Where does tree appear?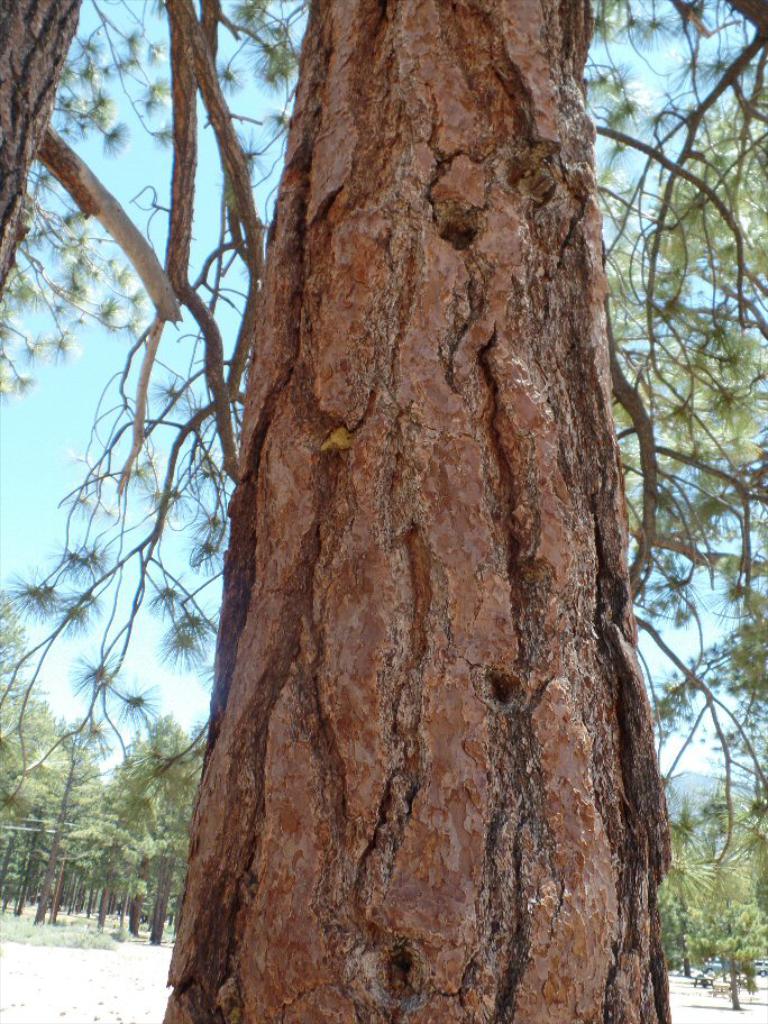
Appears at <region>97, 711, 202, 944</region>.
